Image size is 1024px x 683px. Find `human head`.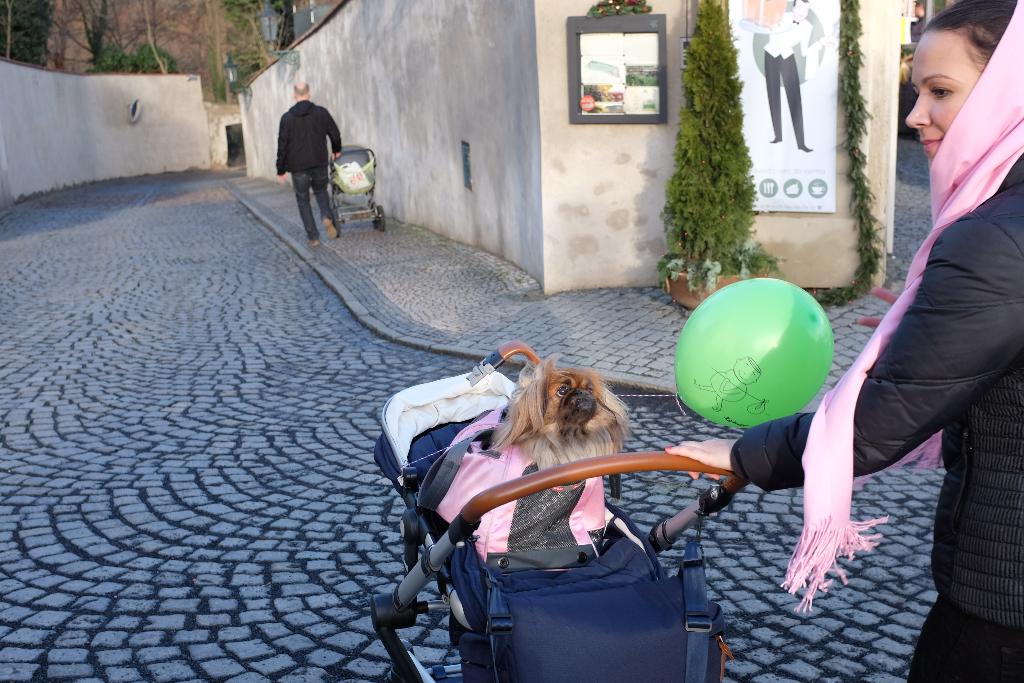
794 0 813 21.
